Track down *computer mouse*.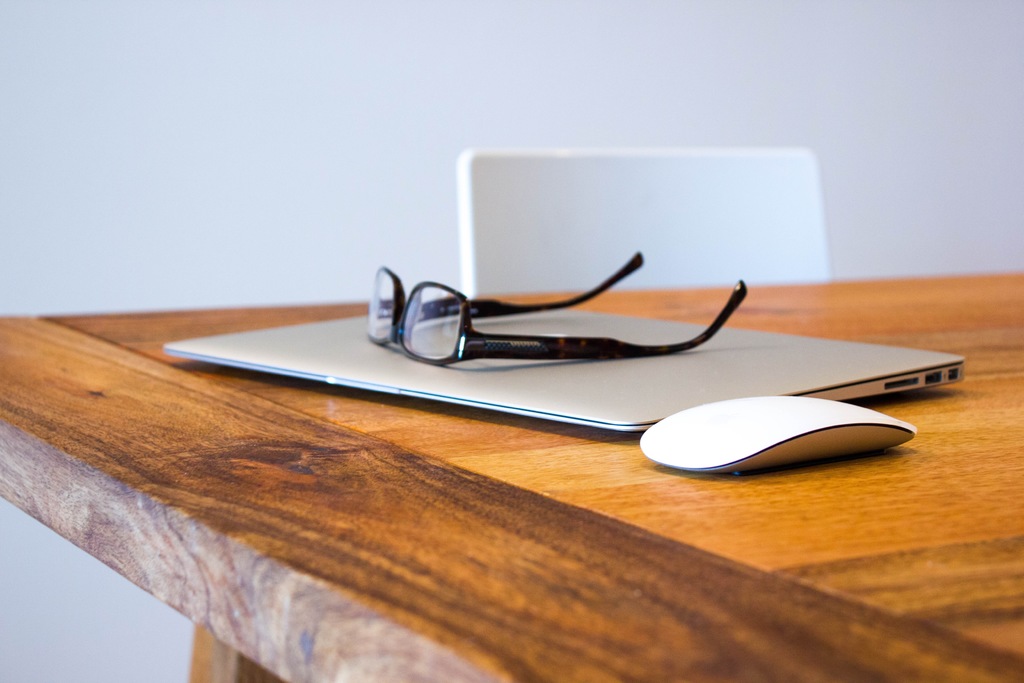
Tracked to rect(637, 392, 920, 483).
